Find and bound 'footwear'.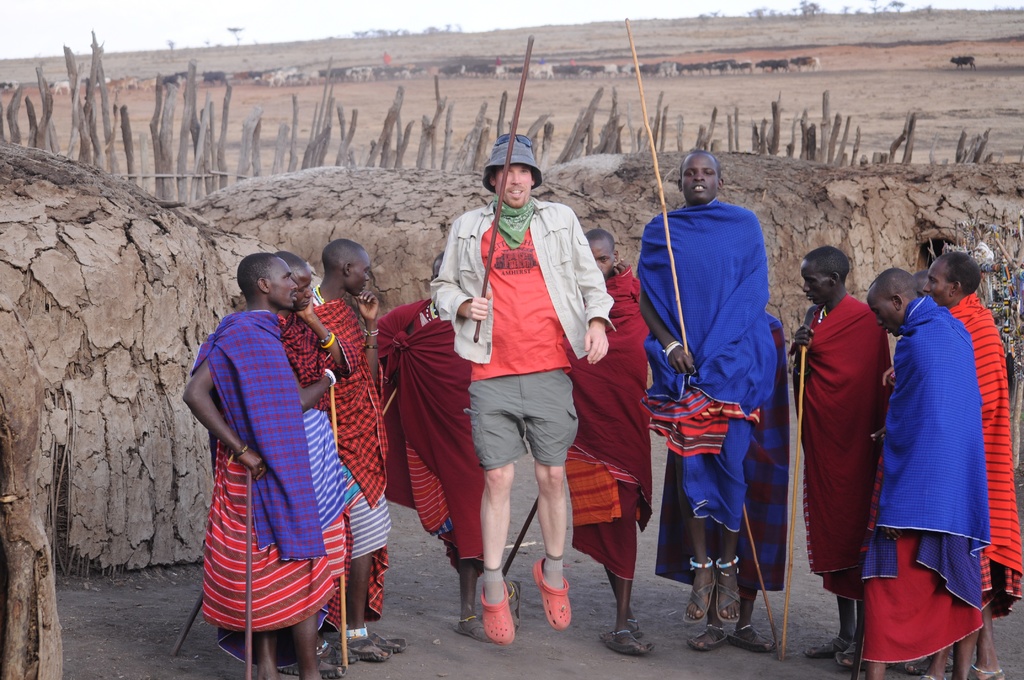
Bound: l=275, t=660, r=345, b=679.
